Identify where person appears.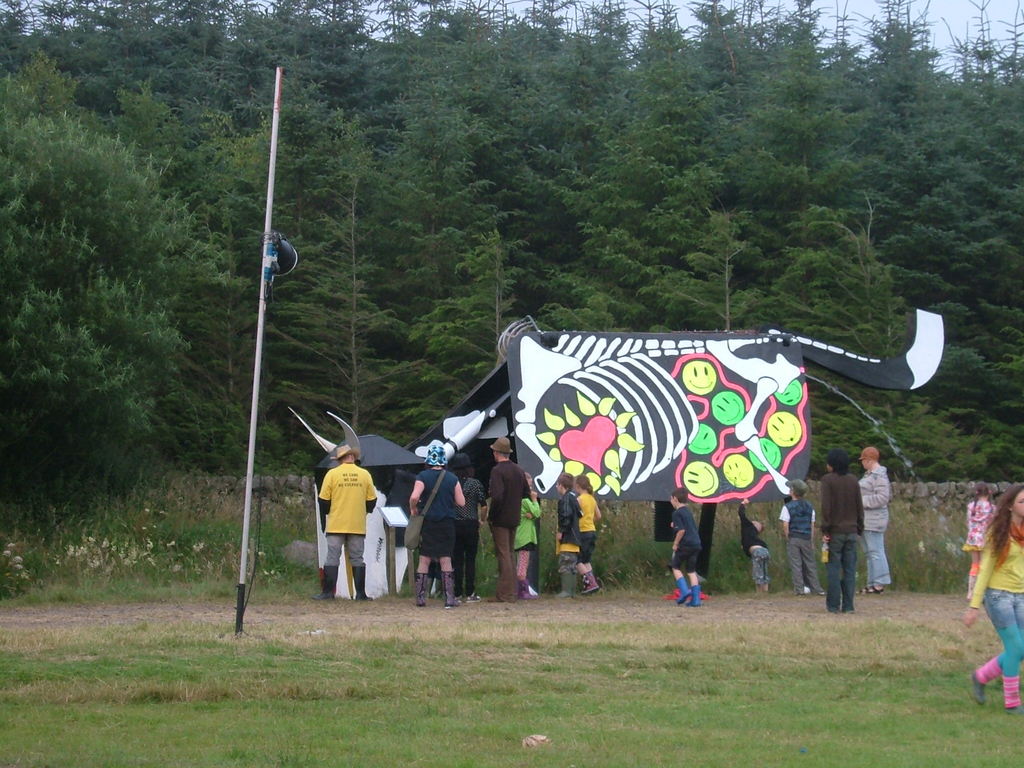
Appears at 404 438 472 610.
